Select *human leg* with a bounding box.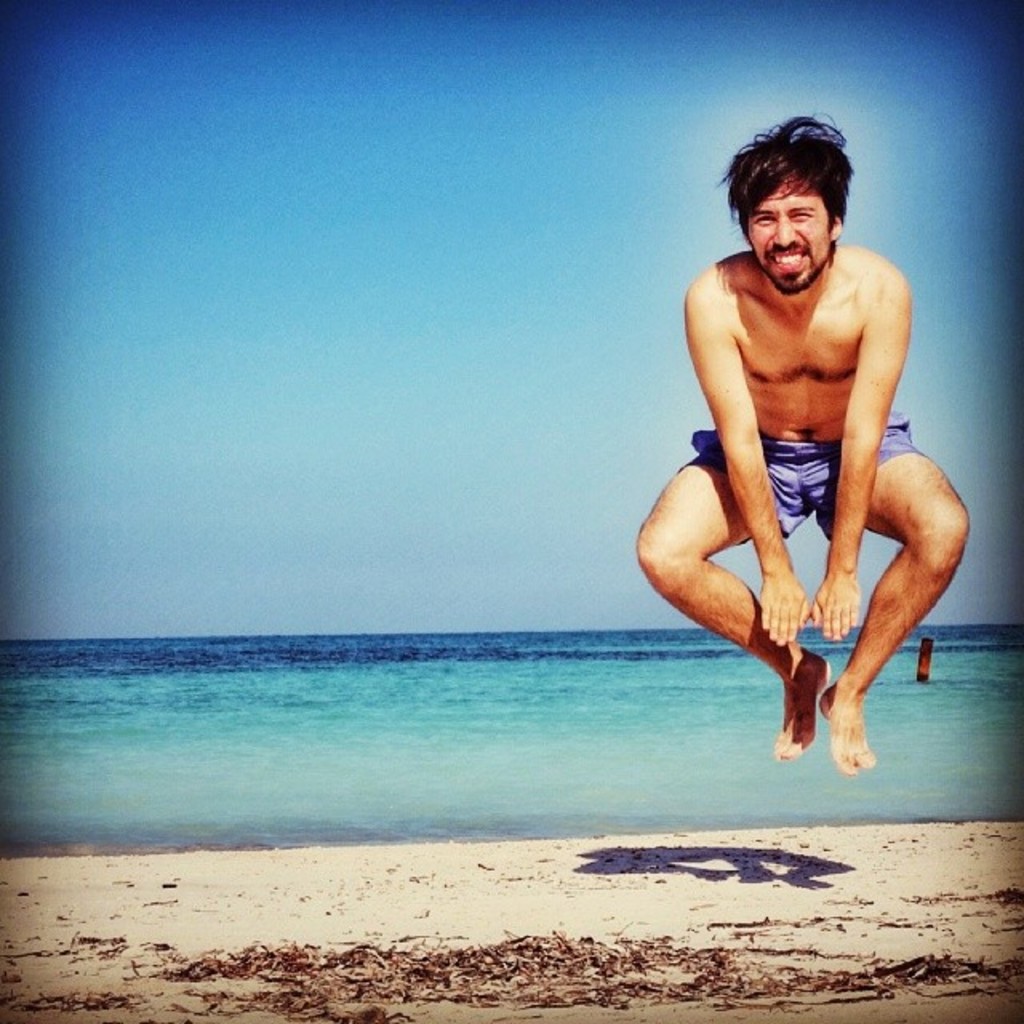
bbox(814, 413, 960, 773).
